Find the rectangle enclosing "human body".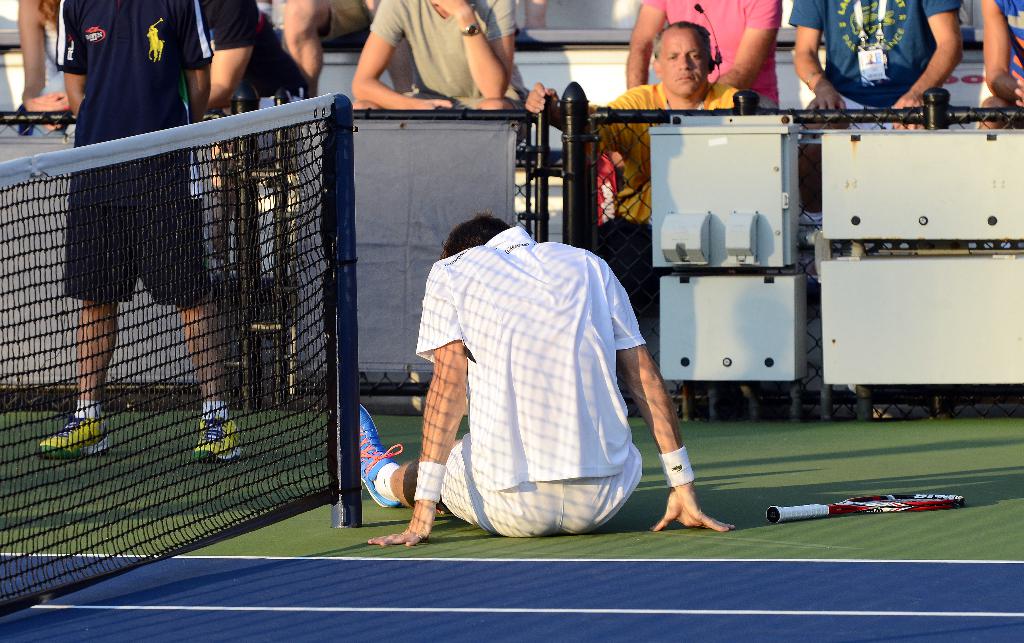
region(52, 0, 213, 462).
